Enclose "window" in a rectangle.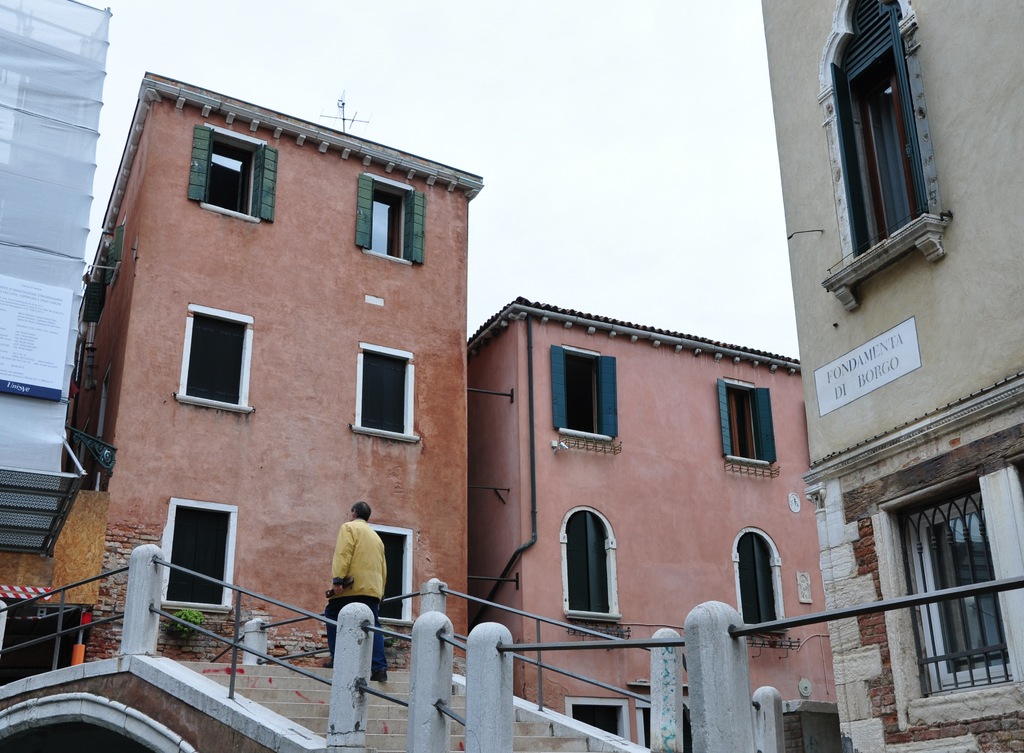
l=728, t=383, r=763, b=461.
